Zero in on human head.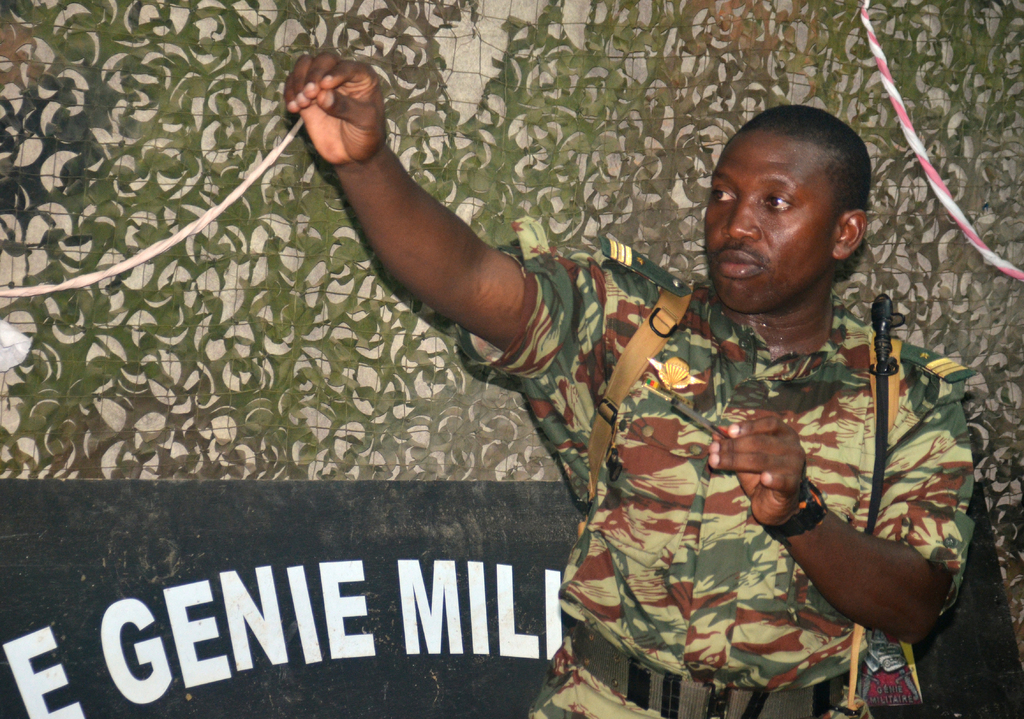
Zeroed in: x1=701, y1=104, x2=883, y2=317.
